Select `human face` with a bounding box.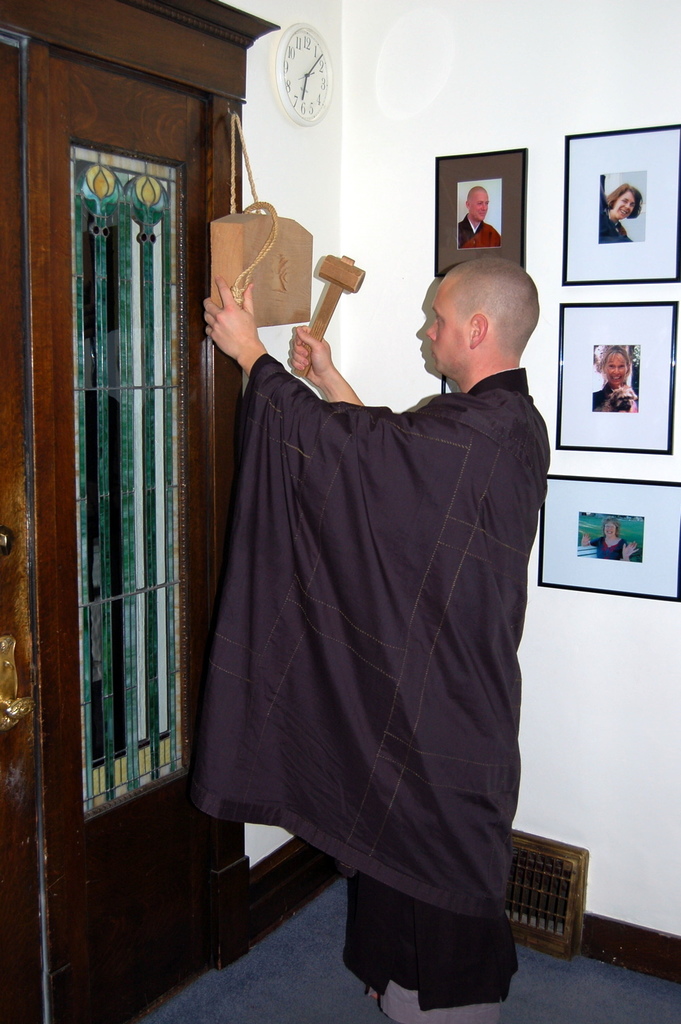
(x1=603, y1=522, x2=618, y2=539).
